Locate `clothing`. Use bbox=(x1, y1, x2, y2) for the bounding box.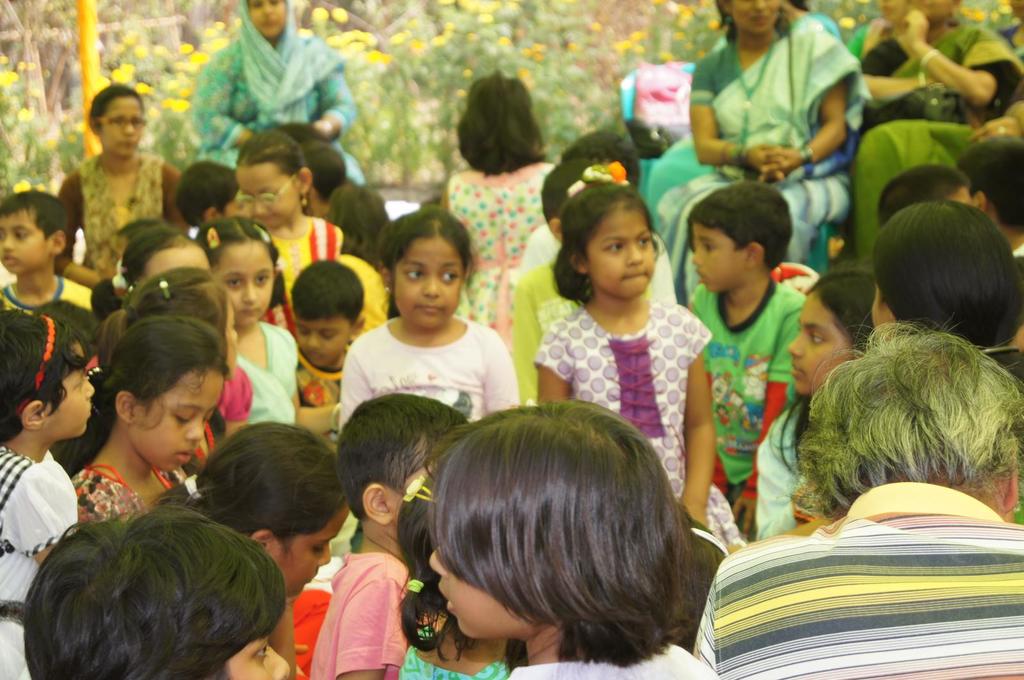
bbox=(488, 236, 547, 428).
